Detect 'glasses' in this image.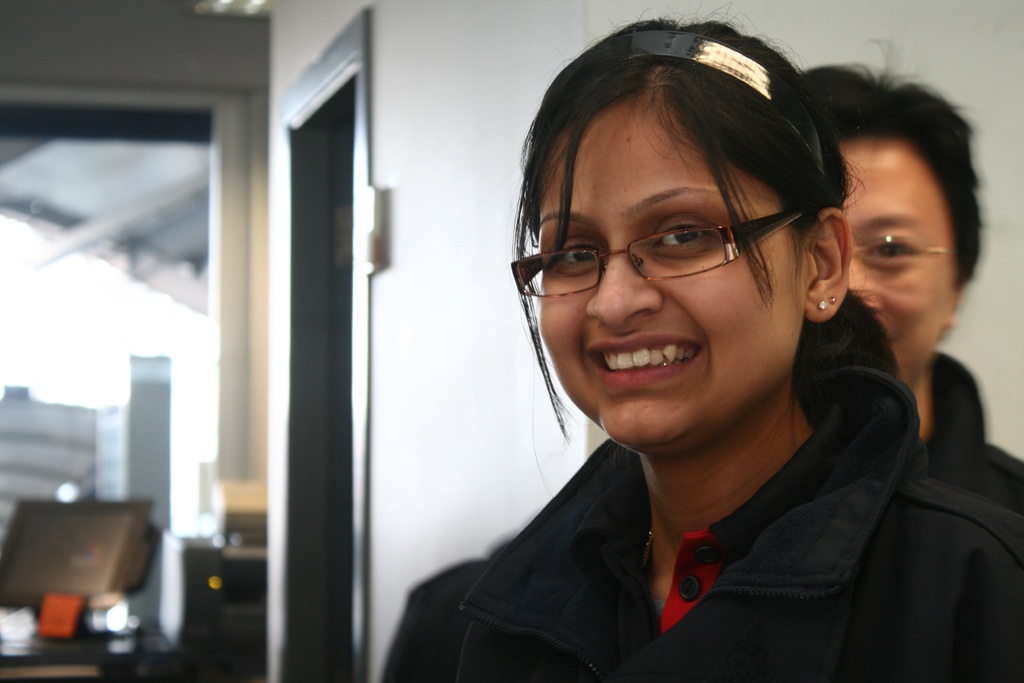
Detection: 852 231 959 281.
